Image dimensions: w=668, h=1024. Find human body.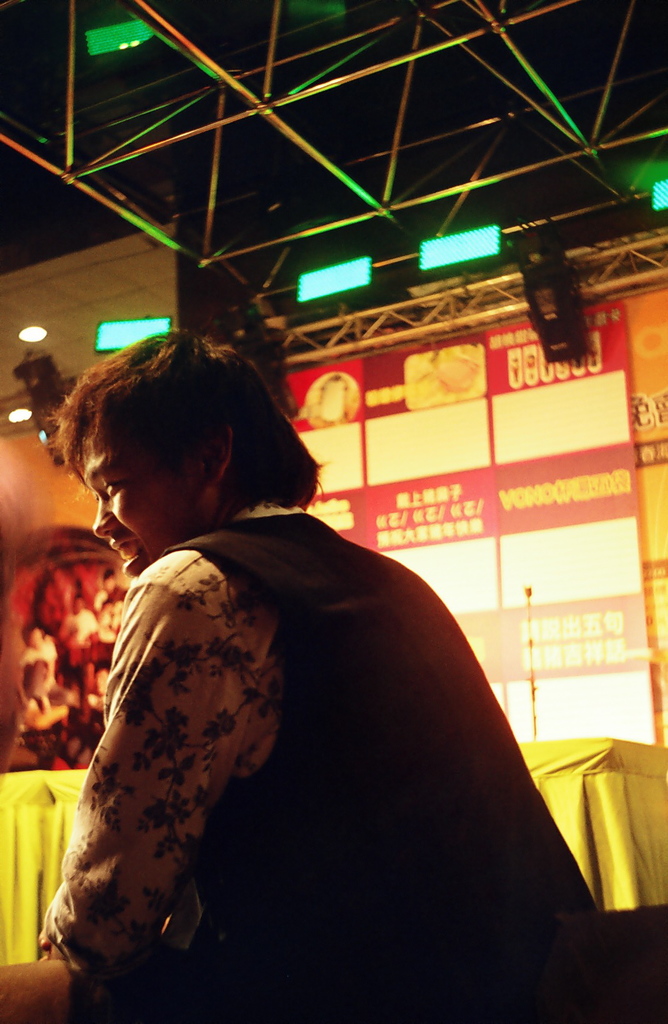
bbox=(72, 638, 122, 698).
